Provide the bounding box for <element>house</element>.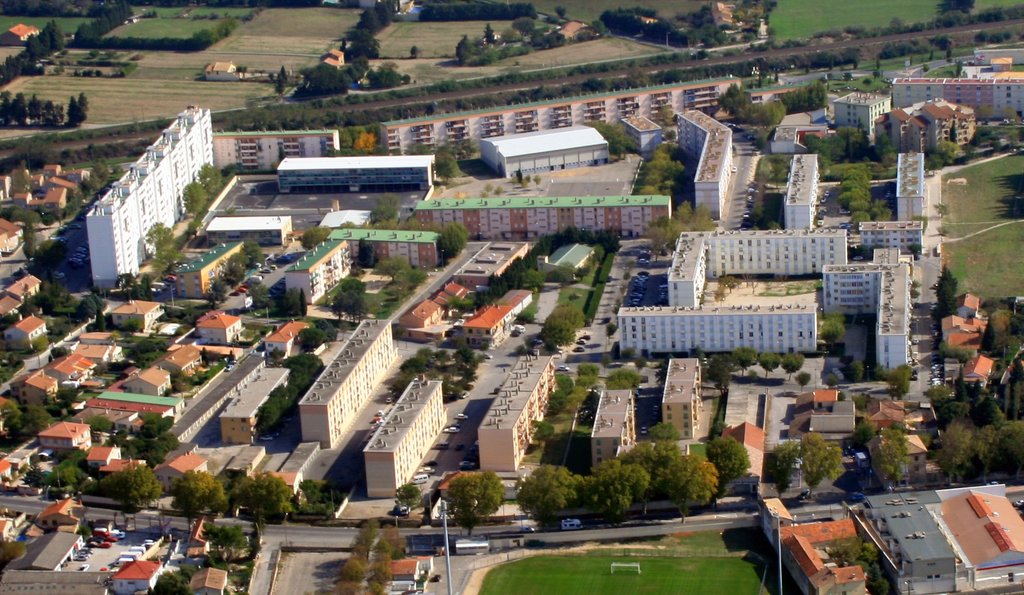
401,292,444,336.
